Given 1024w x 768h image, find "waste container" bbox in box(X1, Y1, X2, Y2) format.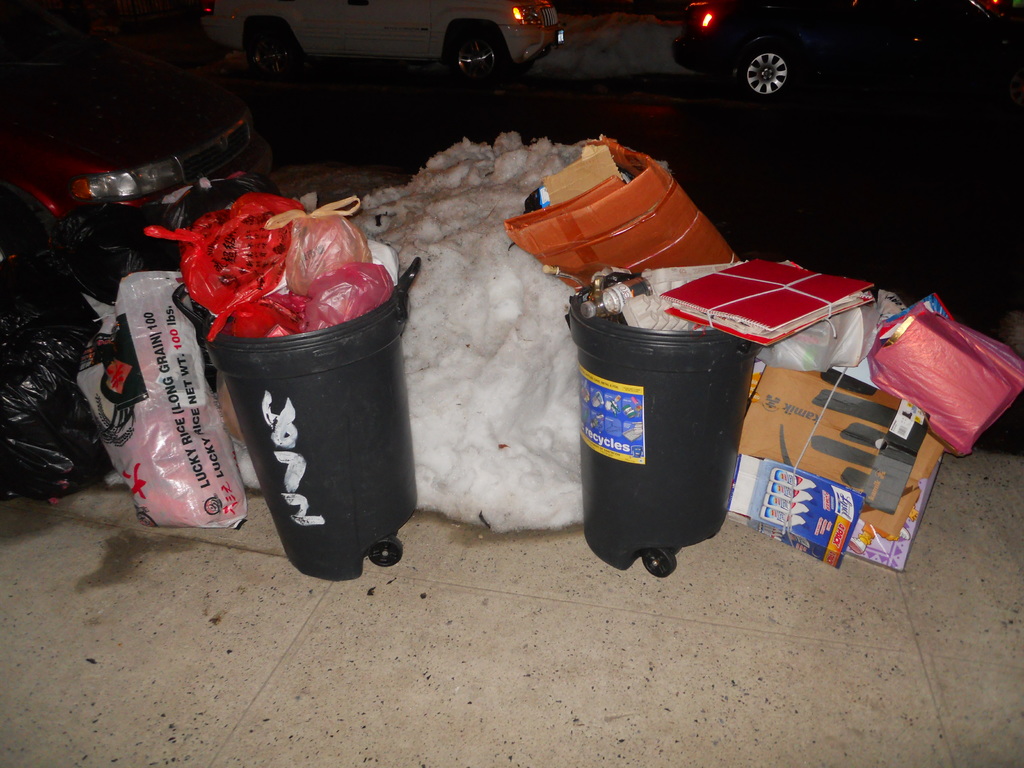
box(173, 237, 438, 569).
